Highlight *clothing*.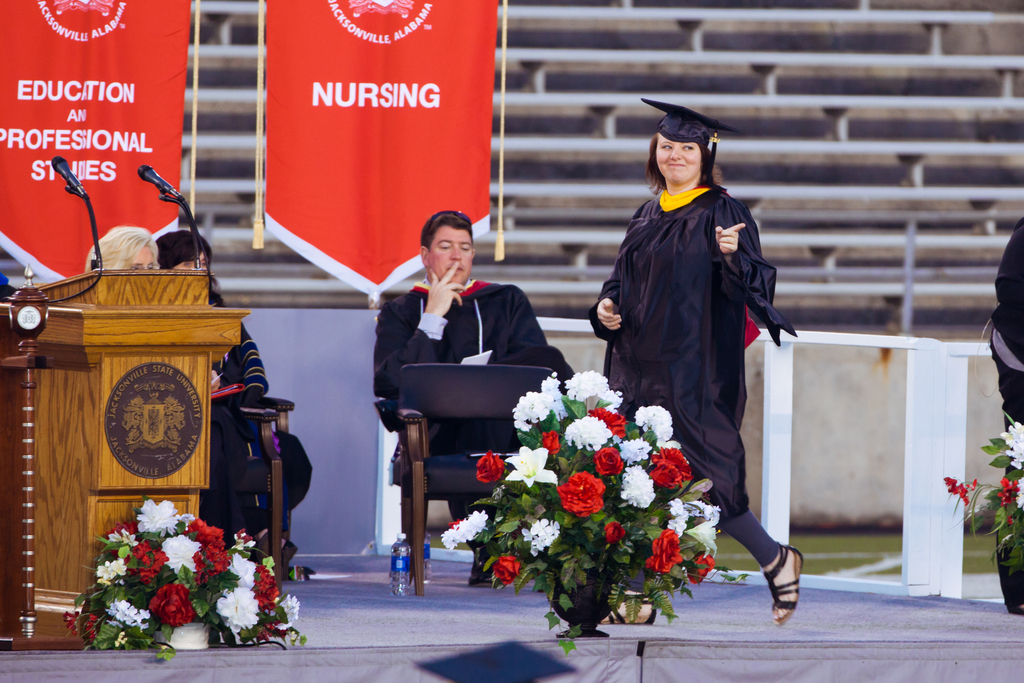
Highlighted region: locate(374, 274, 568, 536).
